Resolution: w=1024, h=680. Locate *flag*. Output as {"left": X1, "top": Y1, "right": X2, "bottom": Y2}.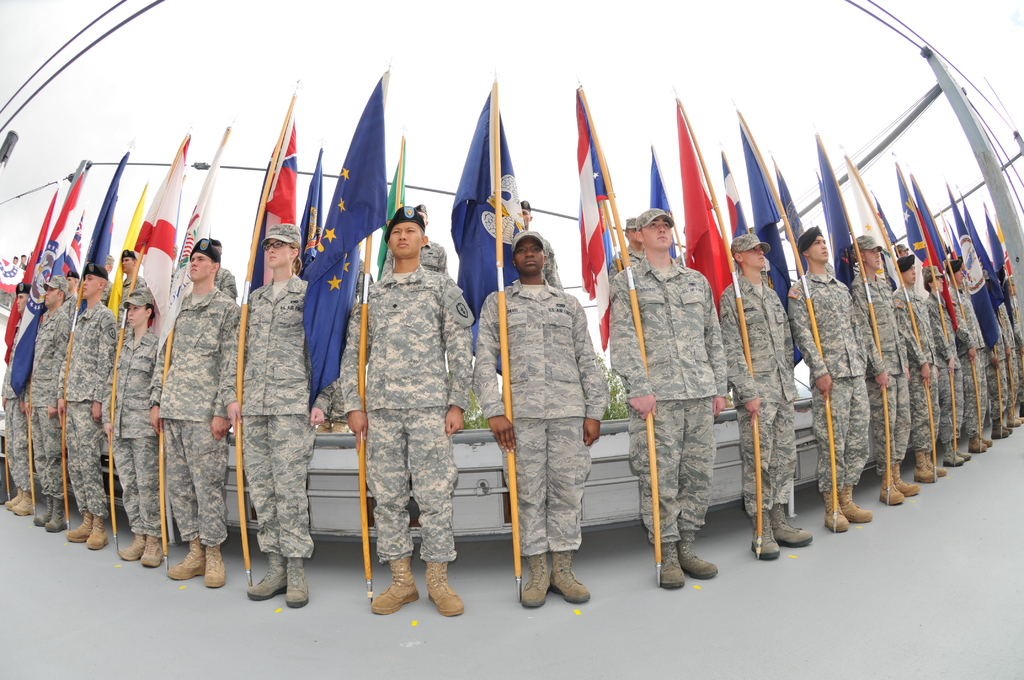
{"left": 941, "top": 215, "right": 953, "bottom": 260}.
